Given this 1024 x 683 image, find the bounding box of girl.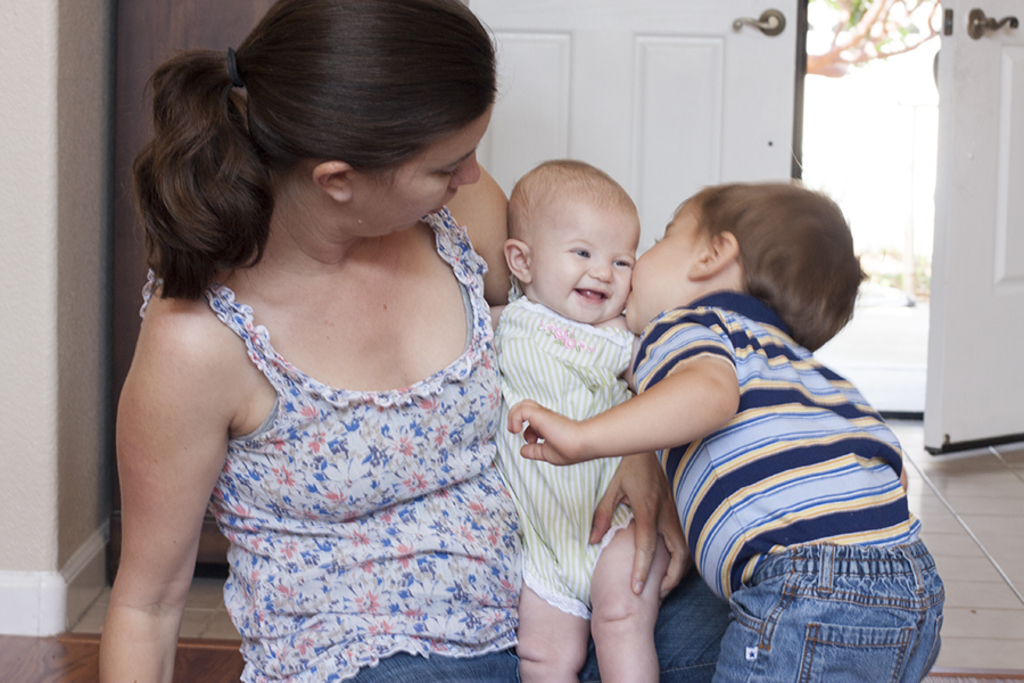
region(482, 156, 676, 681).
